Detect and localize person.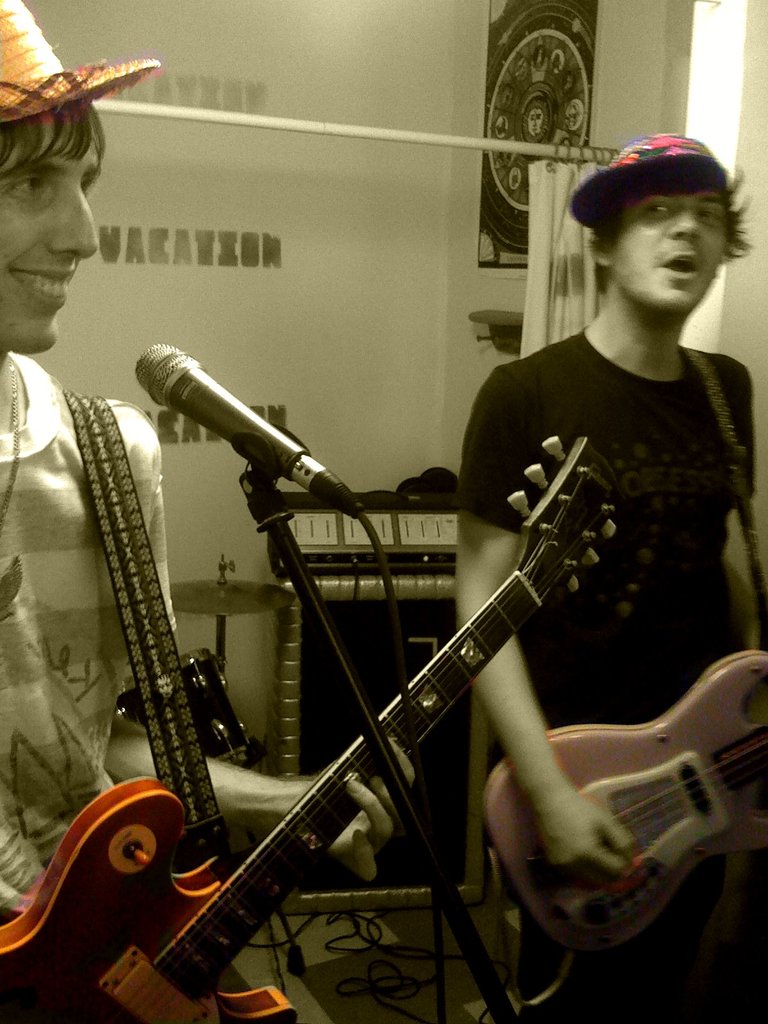
Localized at (left=0, top=0, right=410, bottom=1023).
